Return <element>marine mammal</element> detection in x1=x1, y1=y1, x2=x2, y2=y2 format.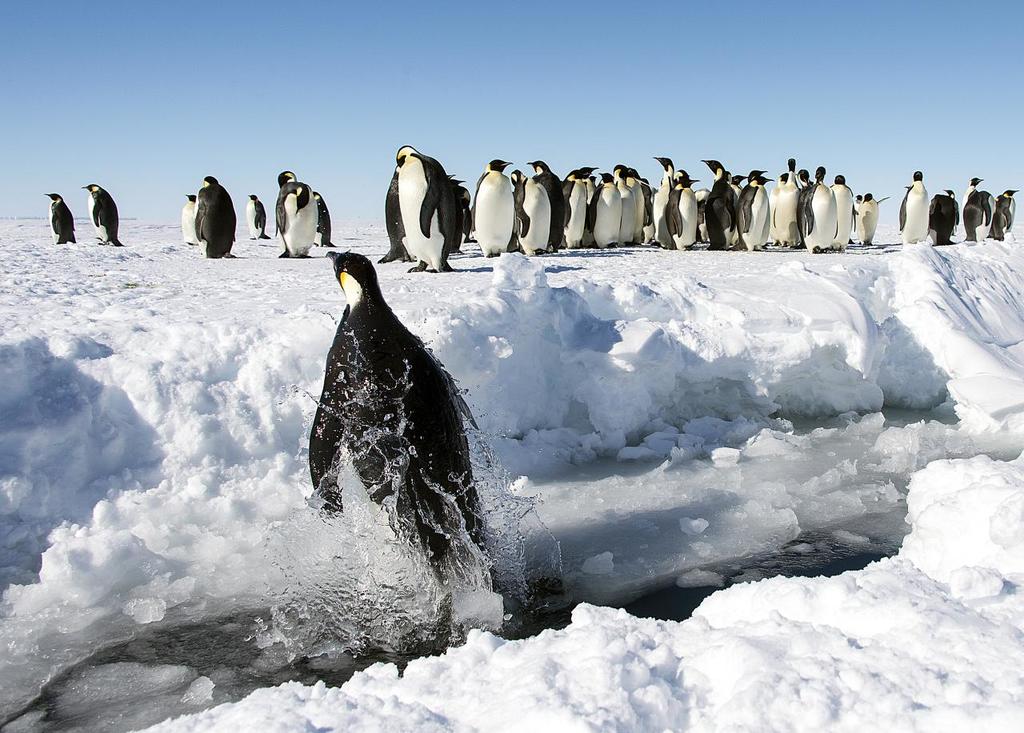
x1=922, y1=184, x2=956, y2=241.
